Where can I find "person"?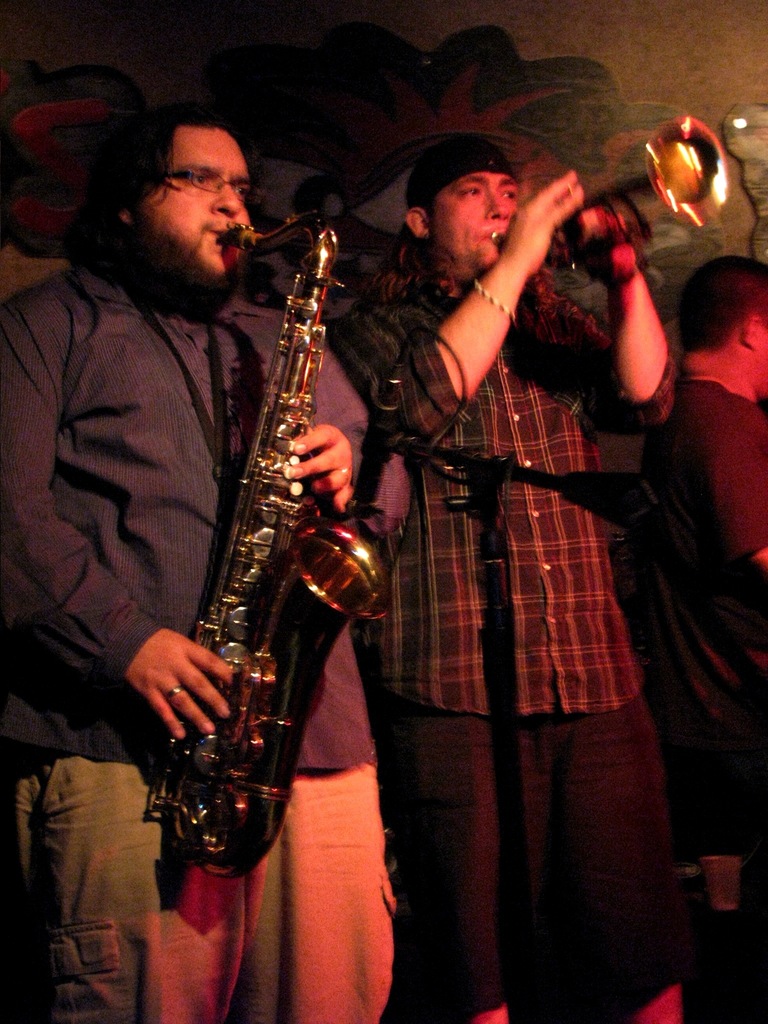
You can find it at (342,120,680,1023).
